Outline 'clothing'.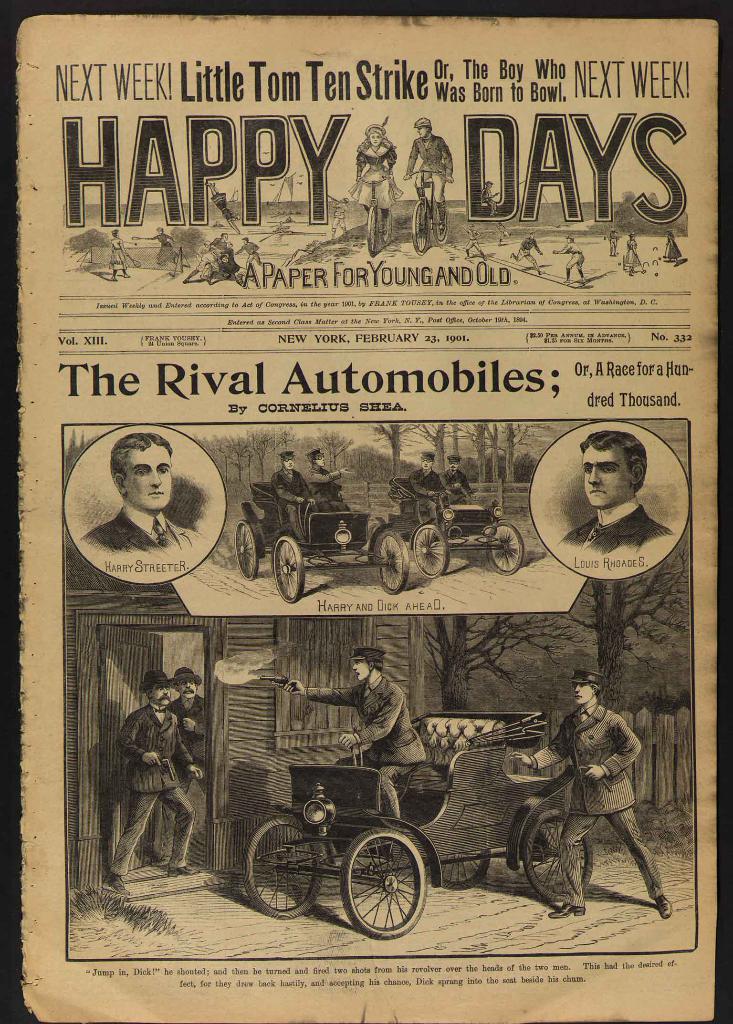
Outline: 559 494 675 557.
